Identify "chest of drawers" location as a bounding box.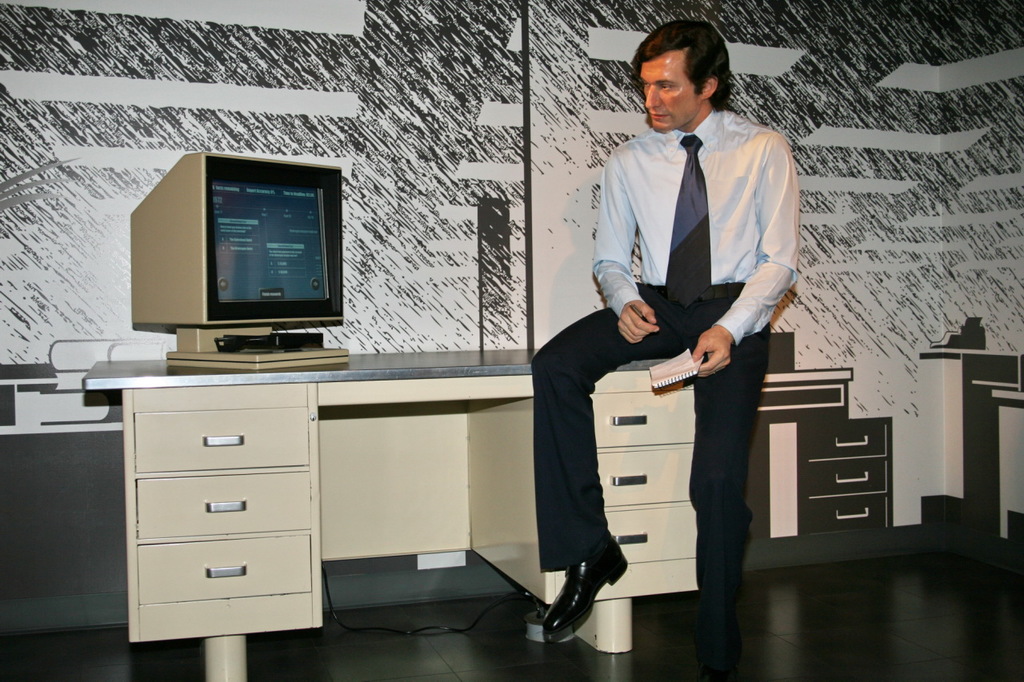
Rect(470, 390, 699, 604).
